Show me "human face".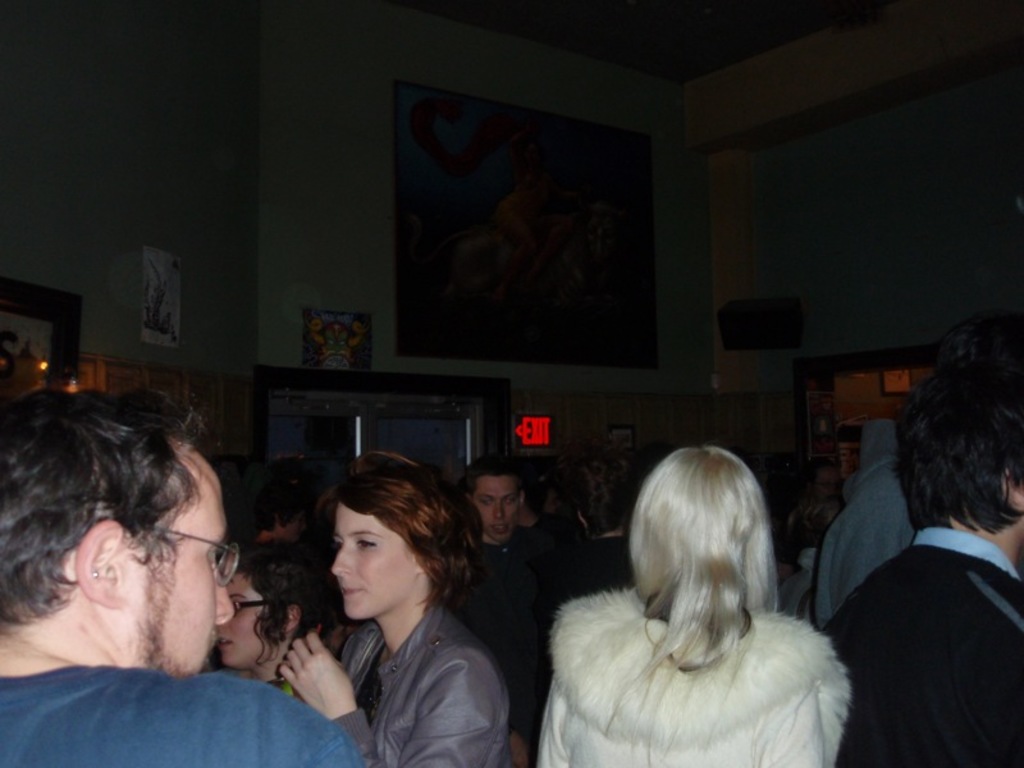
"human face" is here: [x1=206, y1=567, x2=276, y2=664].
